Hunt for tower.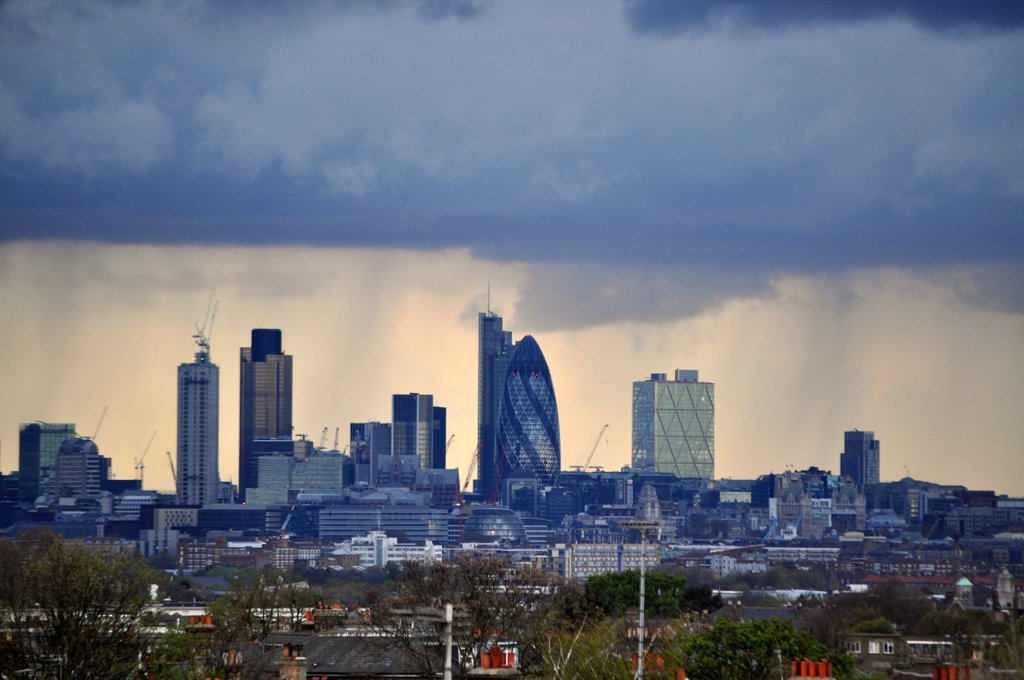
Hunted down at [left=488, top=334, right=561, bottom=492].
